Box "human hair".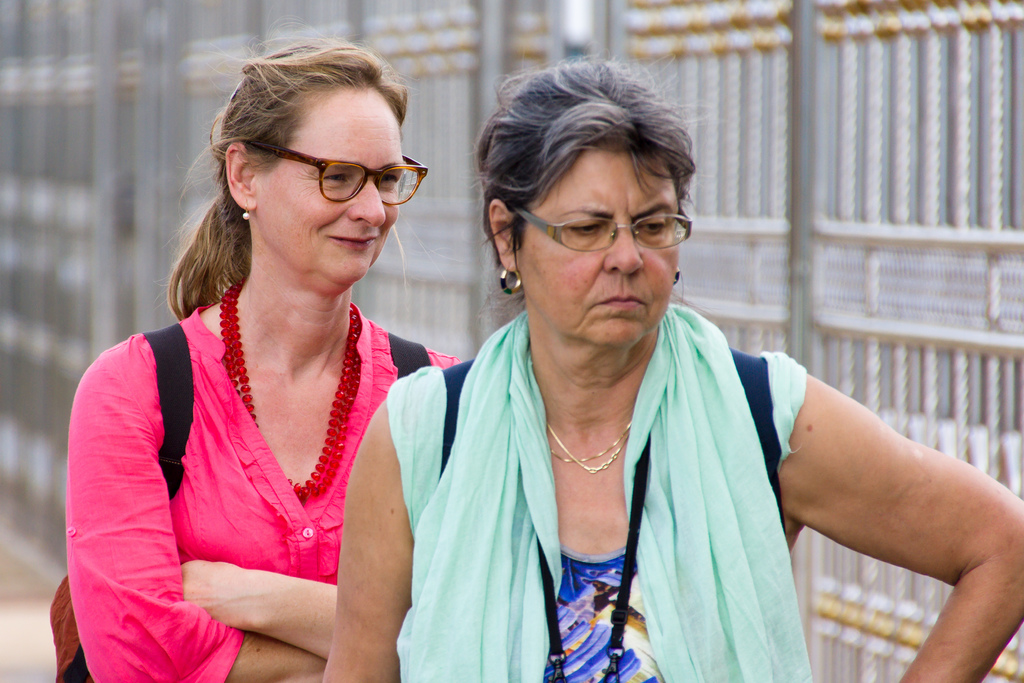
x1=469, y1=90, x2=727, y2=265.
